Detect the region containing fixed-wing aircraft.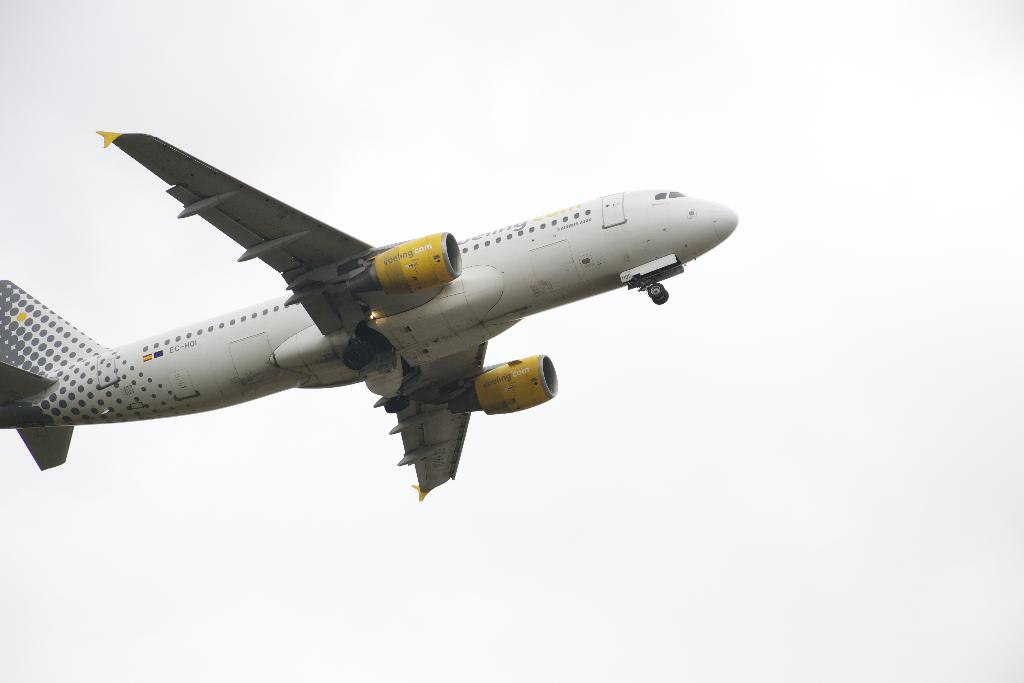
detection(0, 128, 738, 502).
